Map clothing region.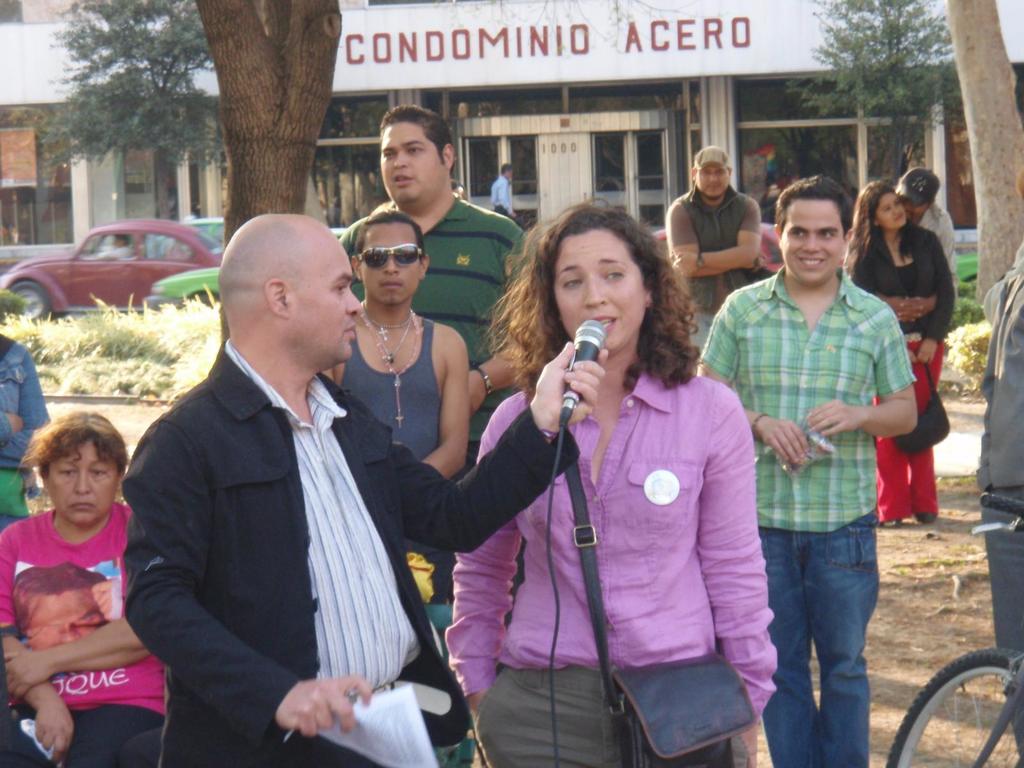
Mapped to pyautogui.locateOnScreen(665, 191, 765, 358).
